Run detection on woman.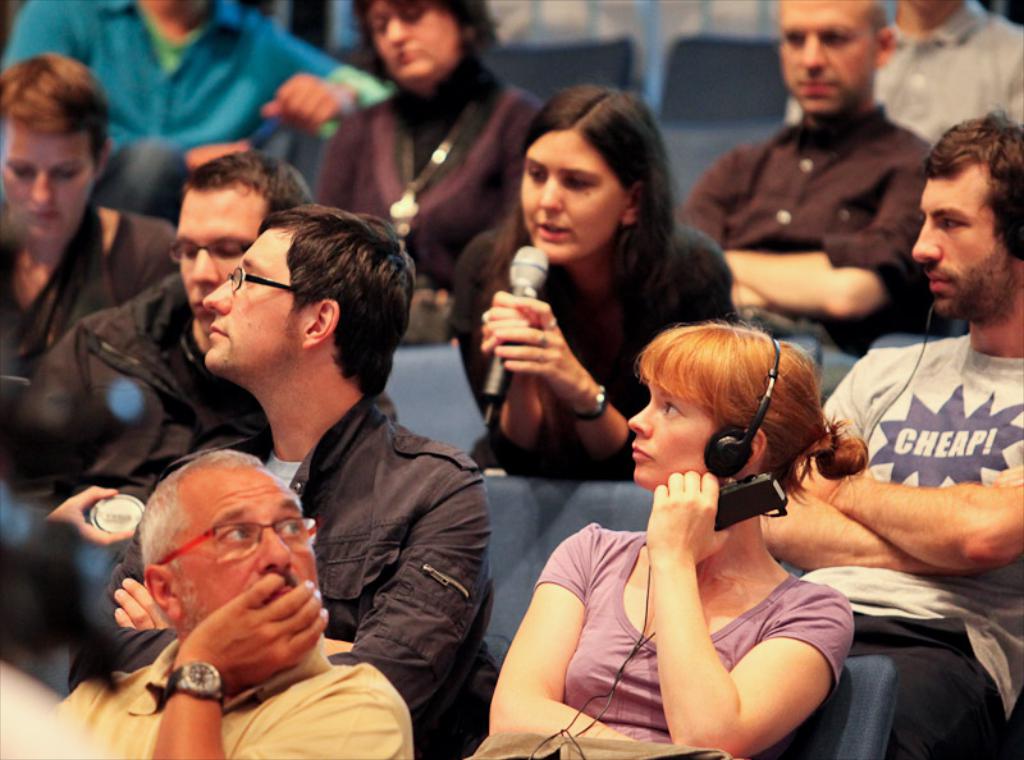
Result: box=[0, 50, 180, 368].
